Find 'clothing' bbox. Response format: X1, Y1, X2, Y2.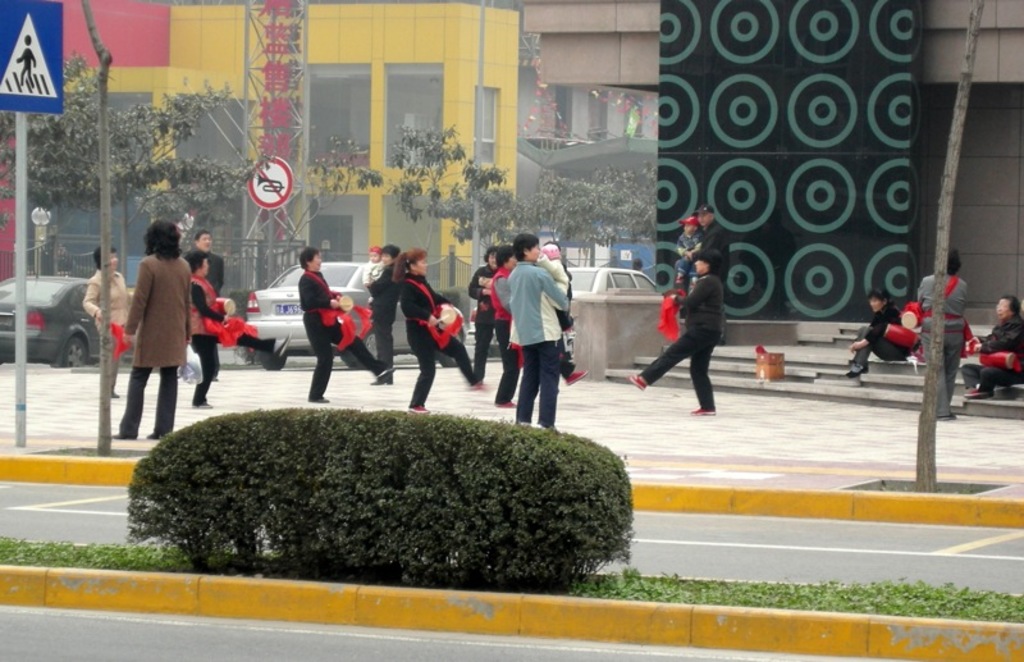
960, 314, 1023, 389.
